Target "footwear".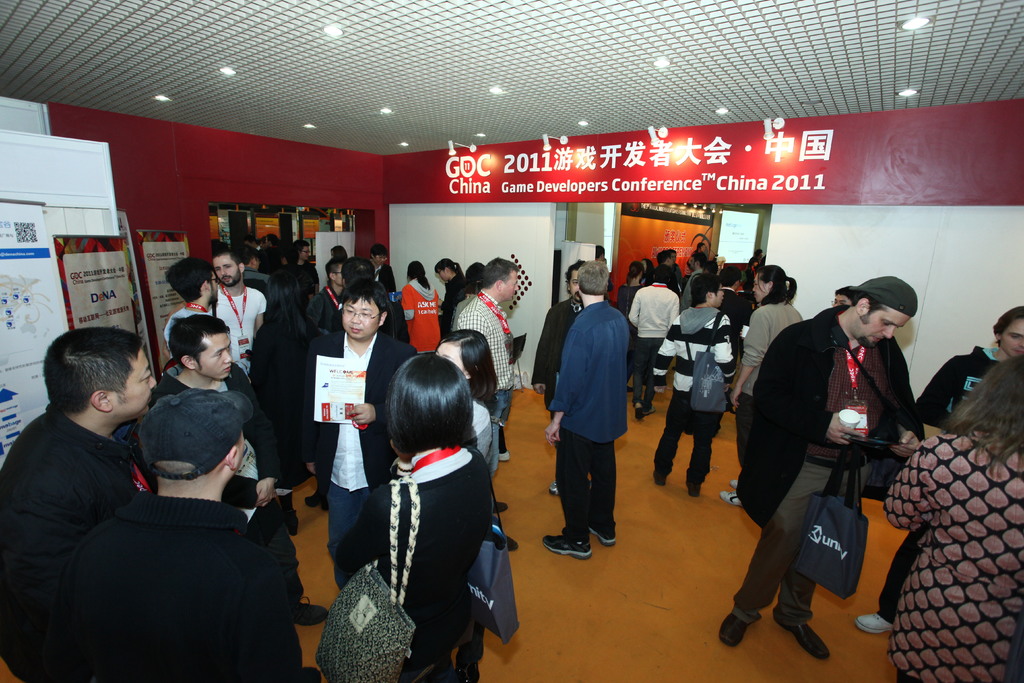
Target region: rect(642, 402, 659, 414).
